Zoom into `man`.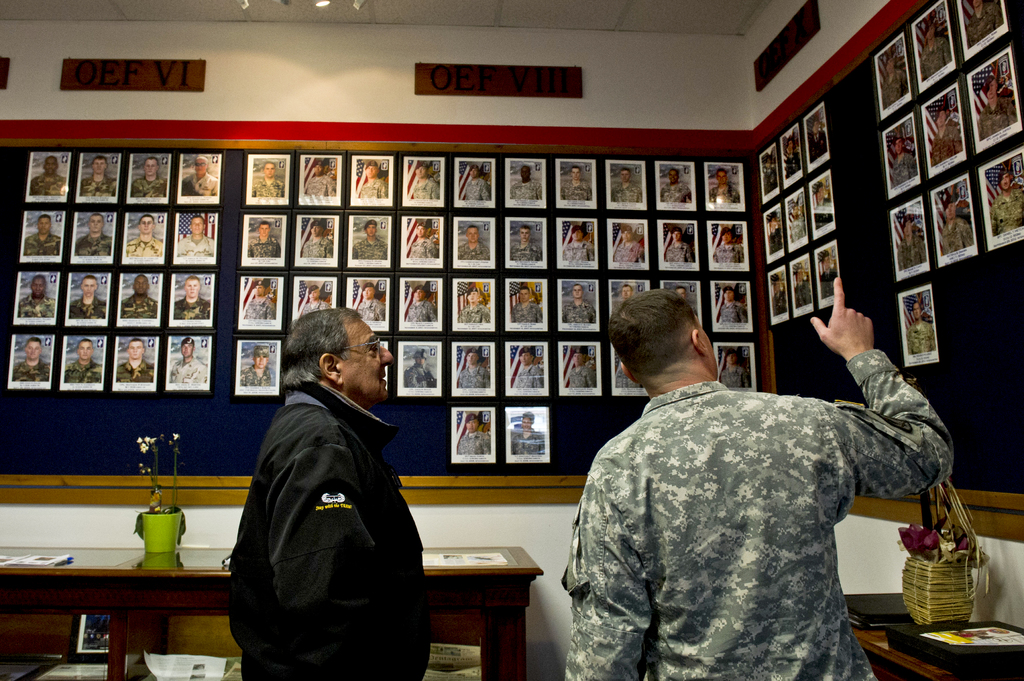
Zoom target: left=80, top=157, right=116, bottom=195.
